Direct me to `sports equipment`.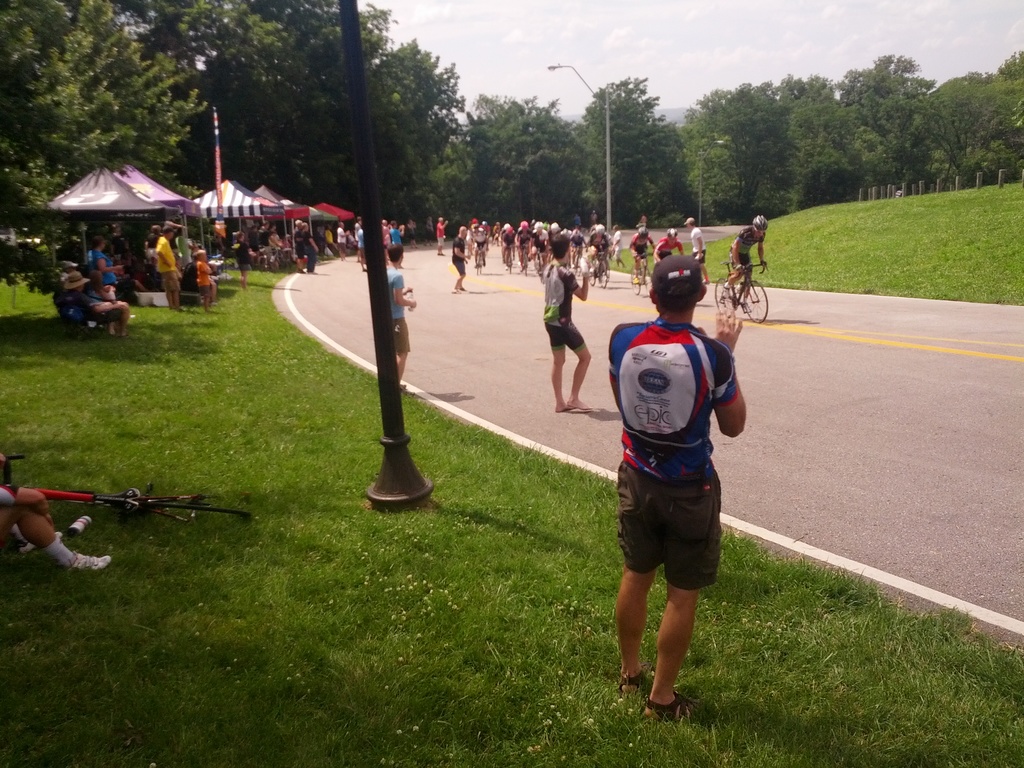
Direction: box=[749, 212, 769, 234].
